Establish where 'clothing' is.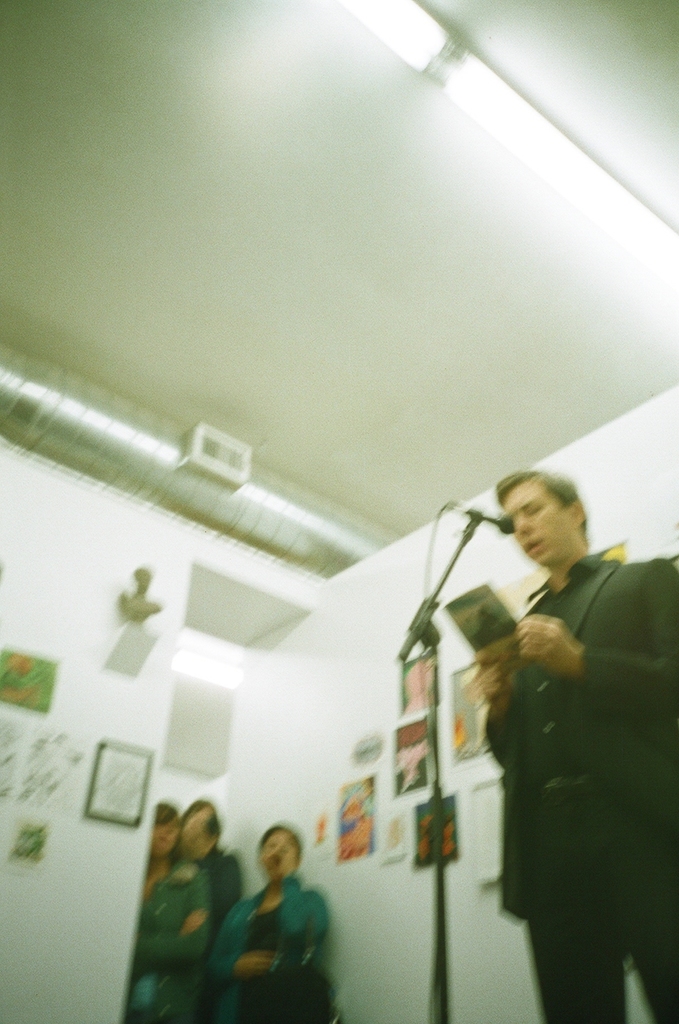
Established at [x1=465, y1=507, x2=663, y2=1003].
